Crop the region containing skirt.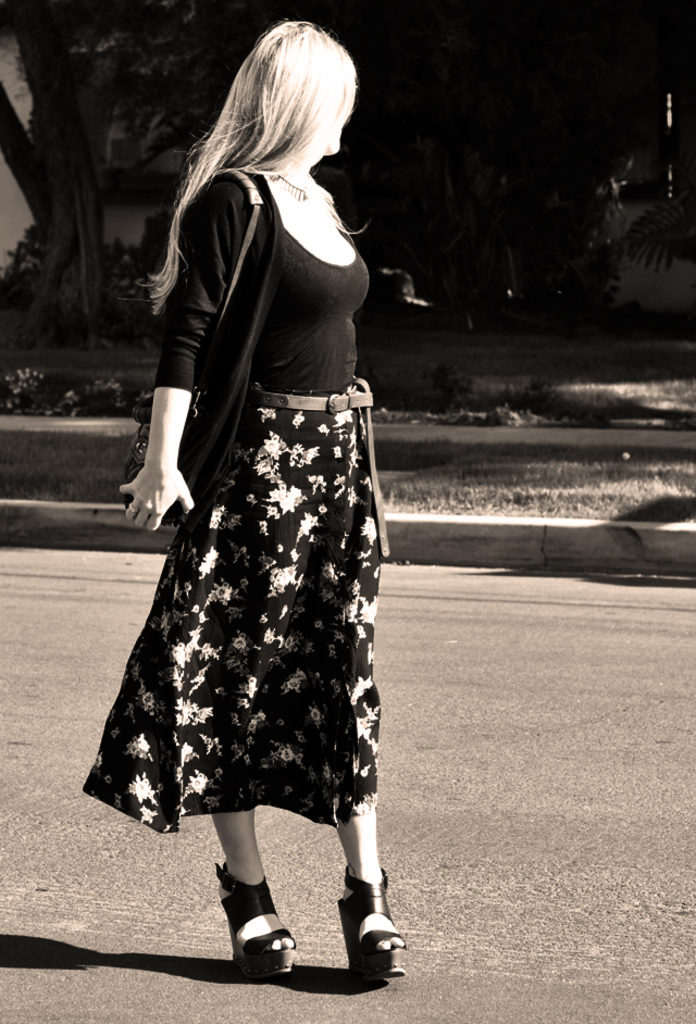
Crop region: (left=80, top=391, right=380, bottom=836).
